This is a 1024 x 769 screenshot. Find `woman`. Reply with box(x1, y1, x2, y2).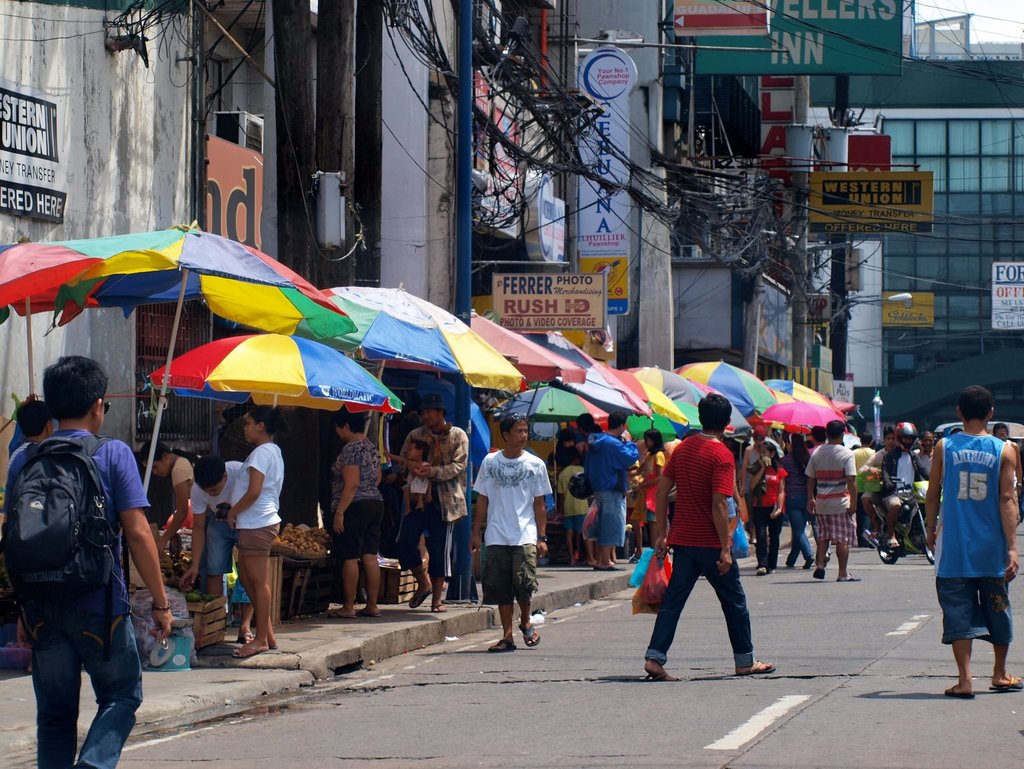
box(224, 406, 282, 660).
